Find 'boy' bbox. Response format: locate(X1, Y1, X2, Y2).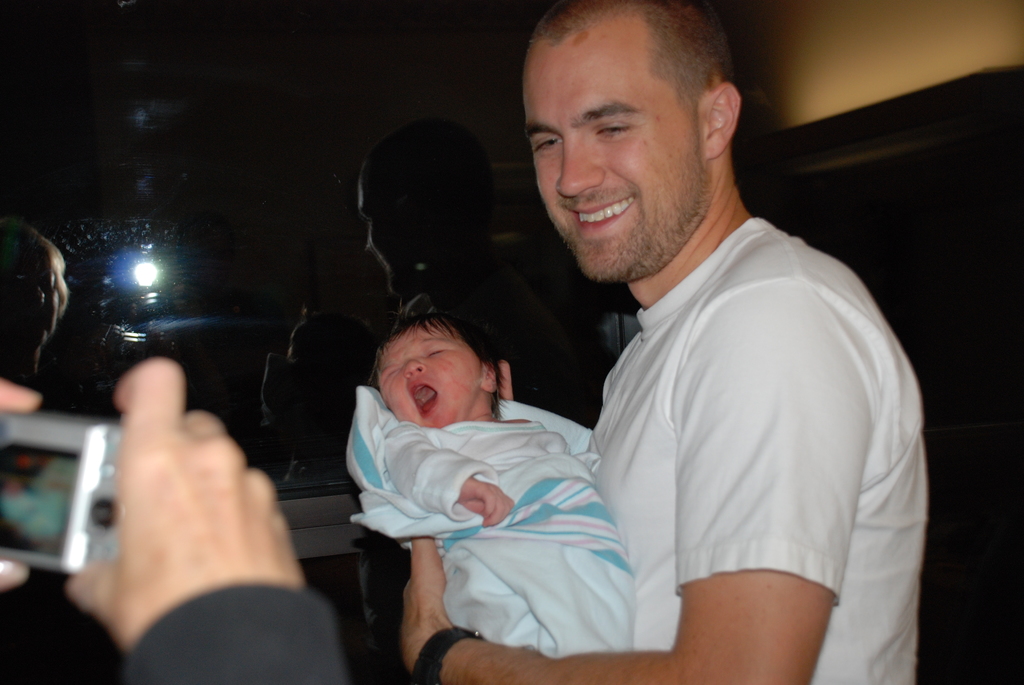
locate(314, 292, 663, 650).
